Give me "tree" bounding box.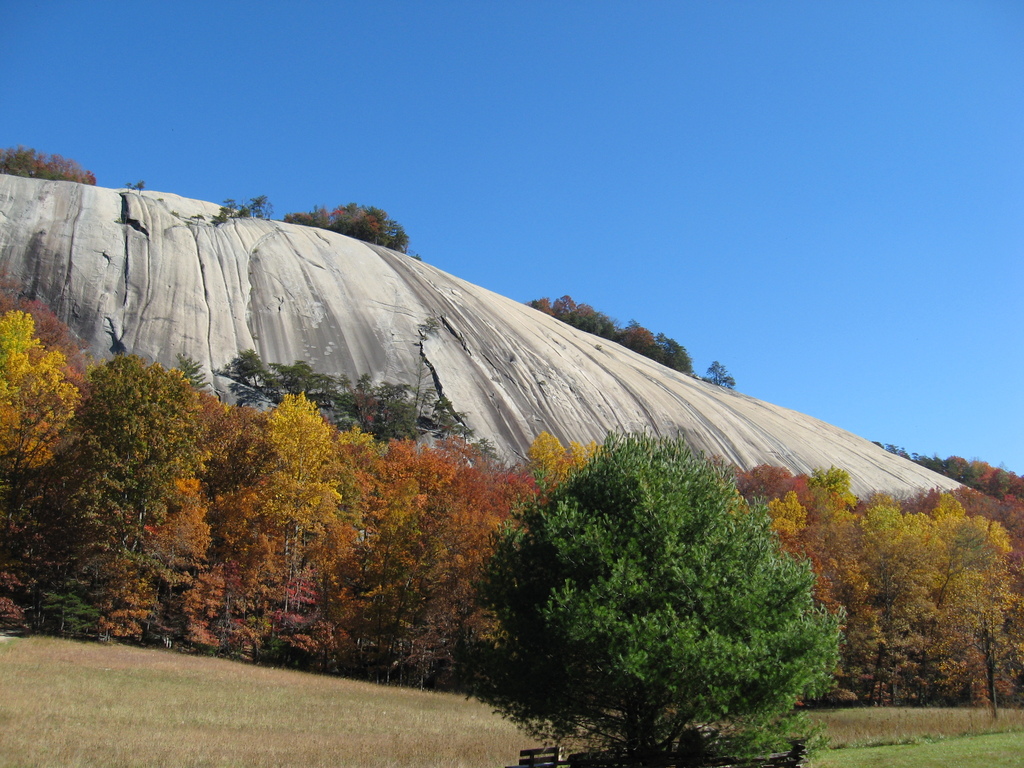
529/292/695/373.
